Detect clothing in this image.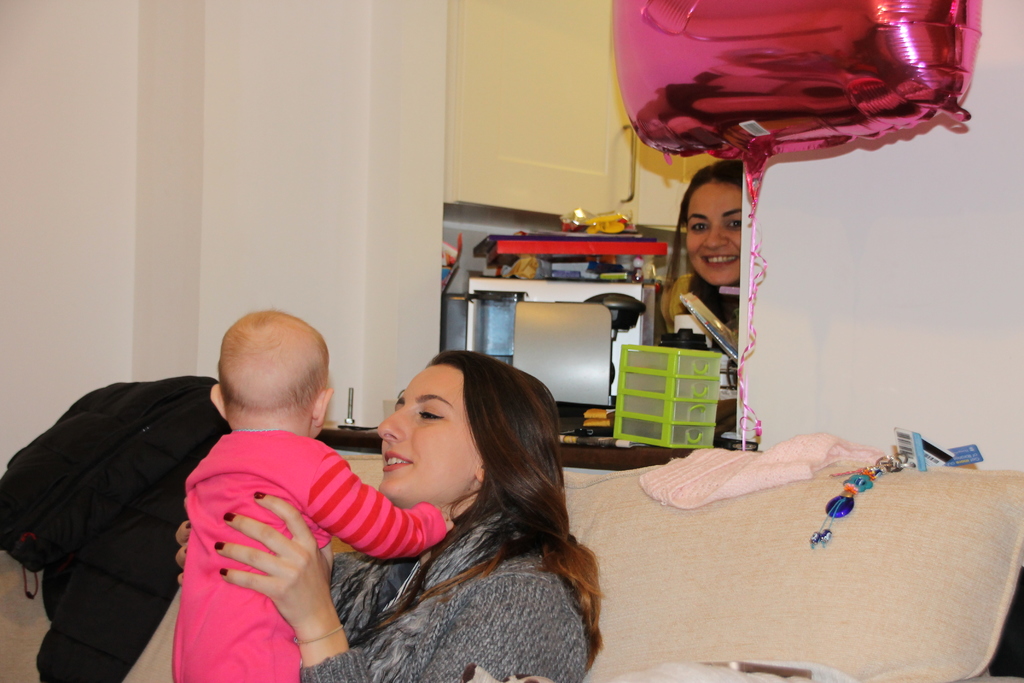
Detection: BBox(296, 507, 590, 682).
